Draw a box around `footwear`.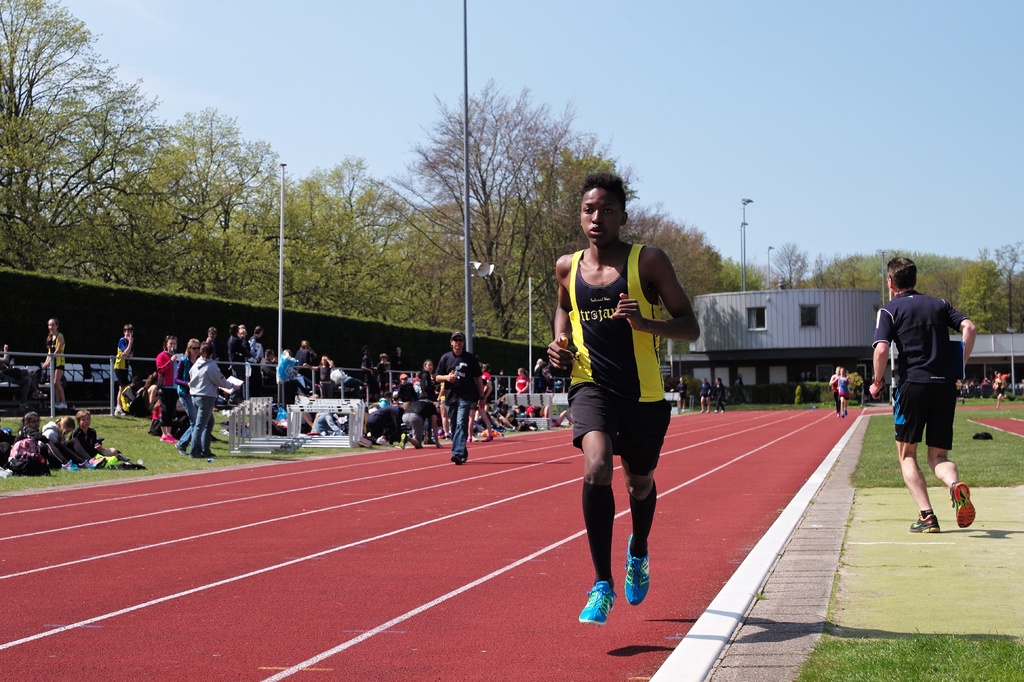
left=948, top=481, right=976, bottom=529.
